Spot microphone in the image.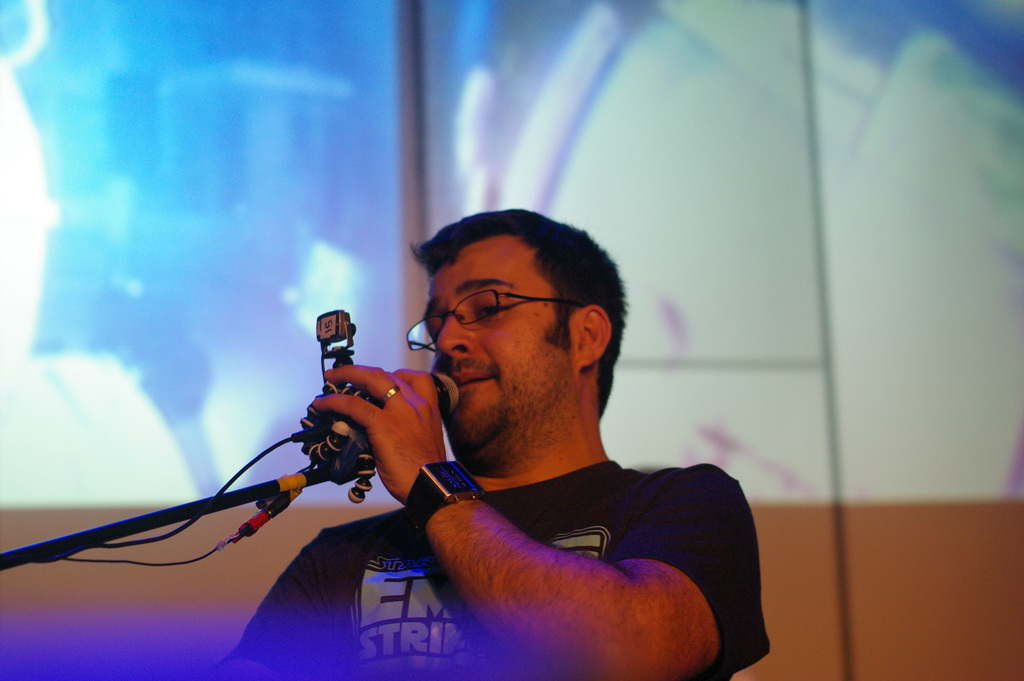
microphone found at bbox=(273, 373, 470, 505).
